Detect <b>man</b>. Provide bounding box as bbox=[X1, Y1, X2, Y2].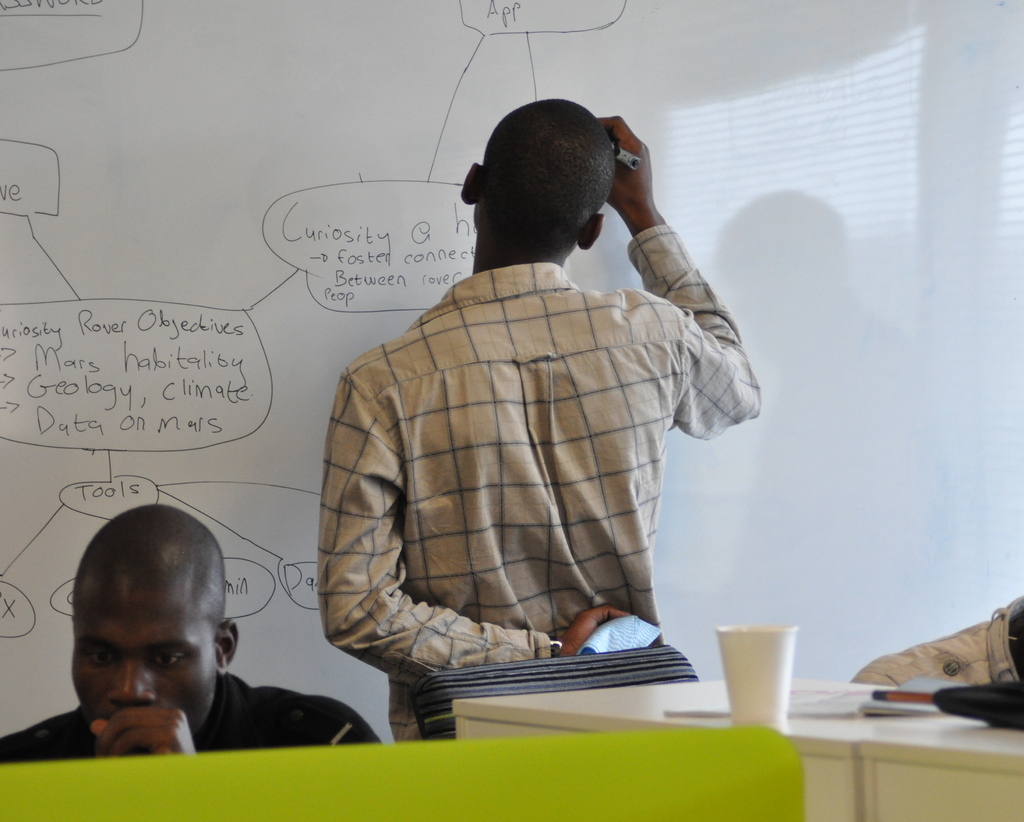
bbox=[0, 504, 381, 766].
